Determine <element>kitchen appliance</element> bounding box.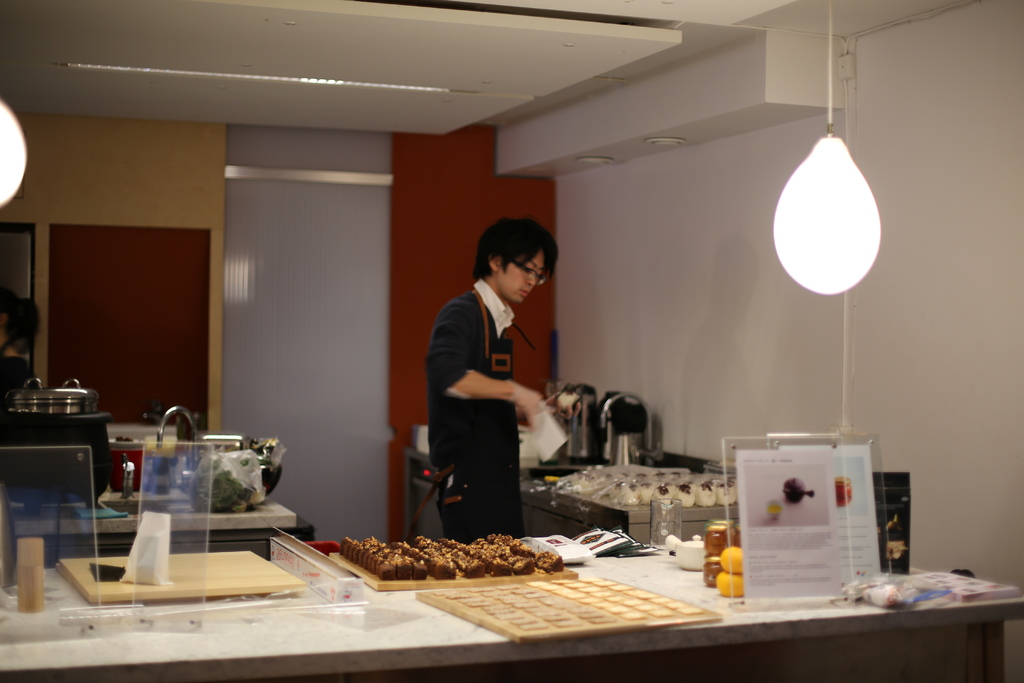
Determined: [598,390,634,459].
